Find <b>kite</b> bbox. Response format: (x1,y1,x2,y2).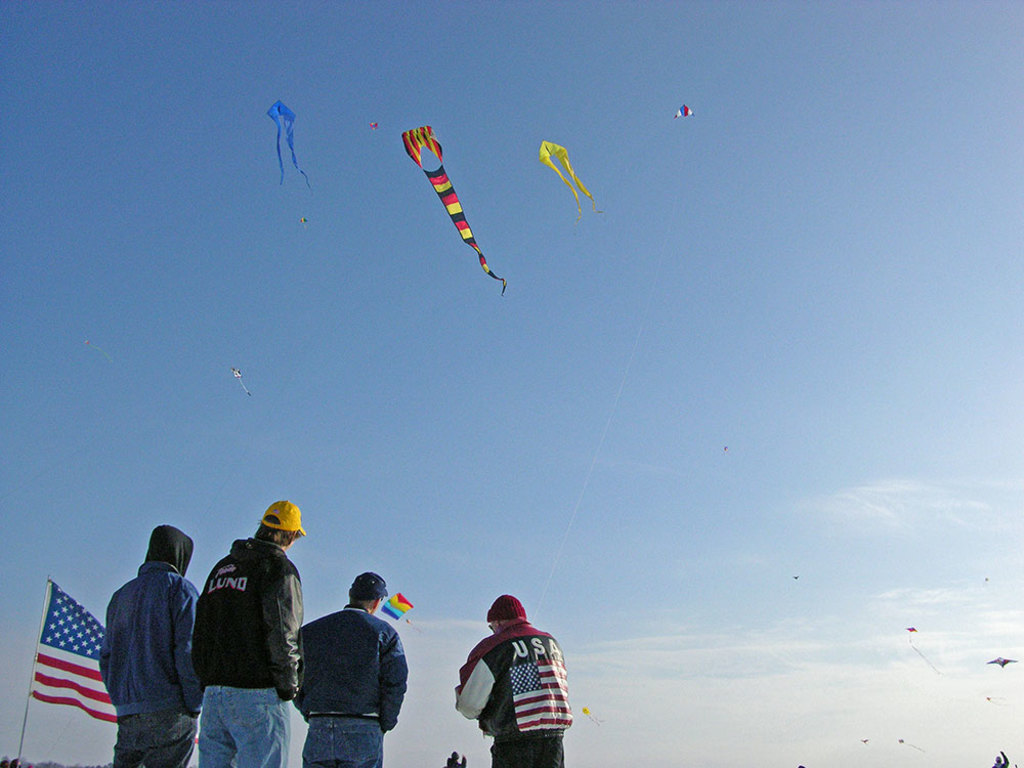
(982,650,1020,672).
